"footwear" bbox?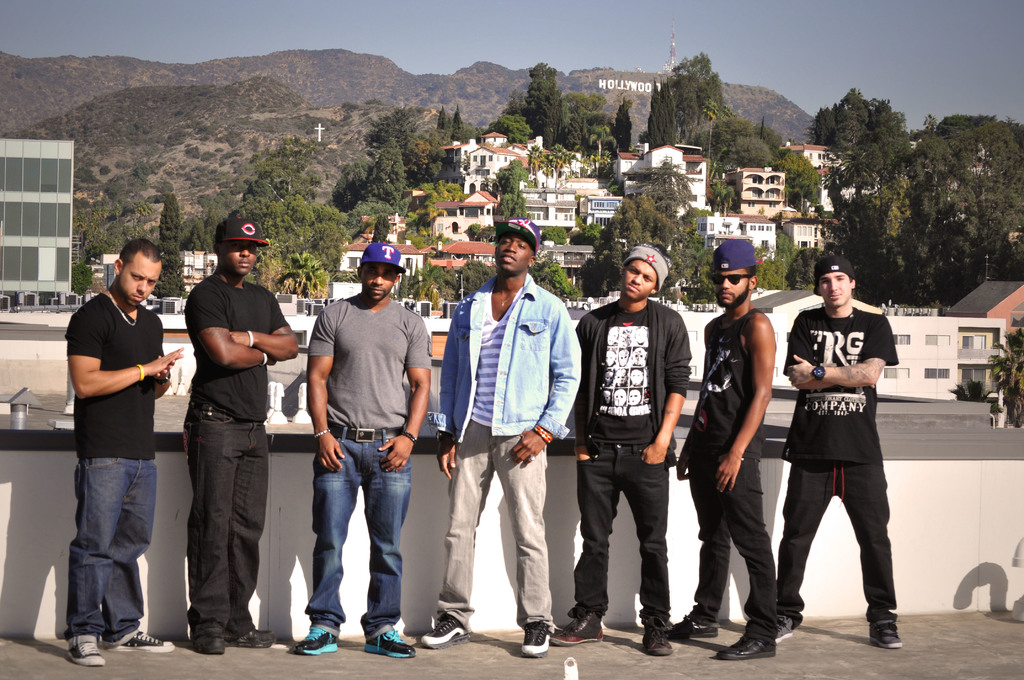
240:618:275:645
